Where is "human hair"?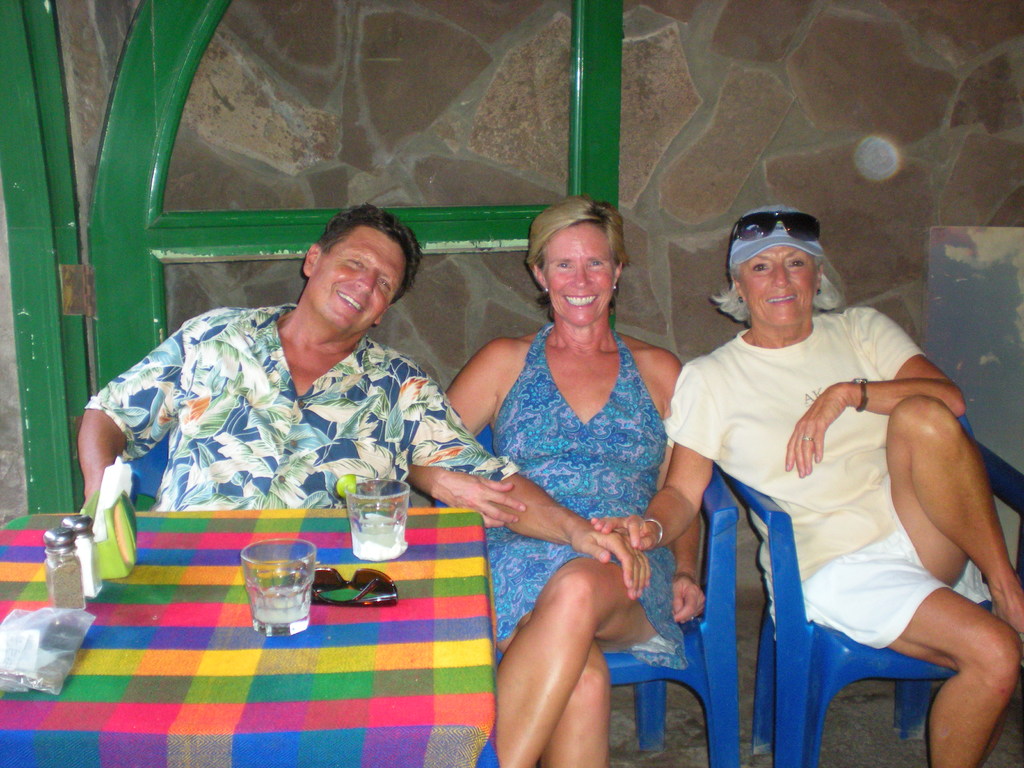
bbox(710, 255, 840, 331).
